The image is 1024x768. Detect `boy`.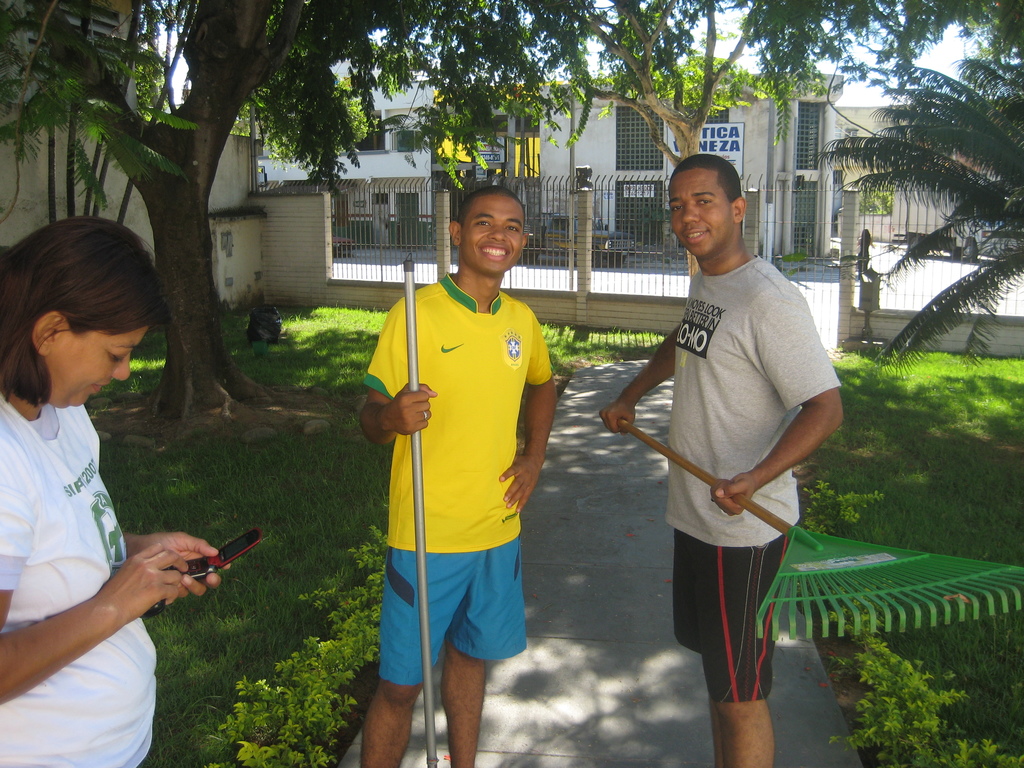
Detection: pyautogui.locateOnScreen(335, 197, 564, 760).
